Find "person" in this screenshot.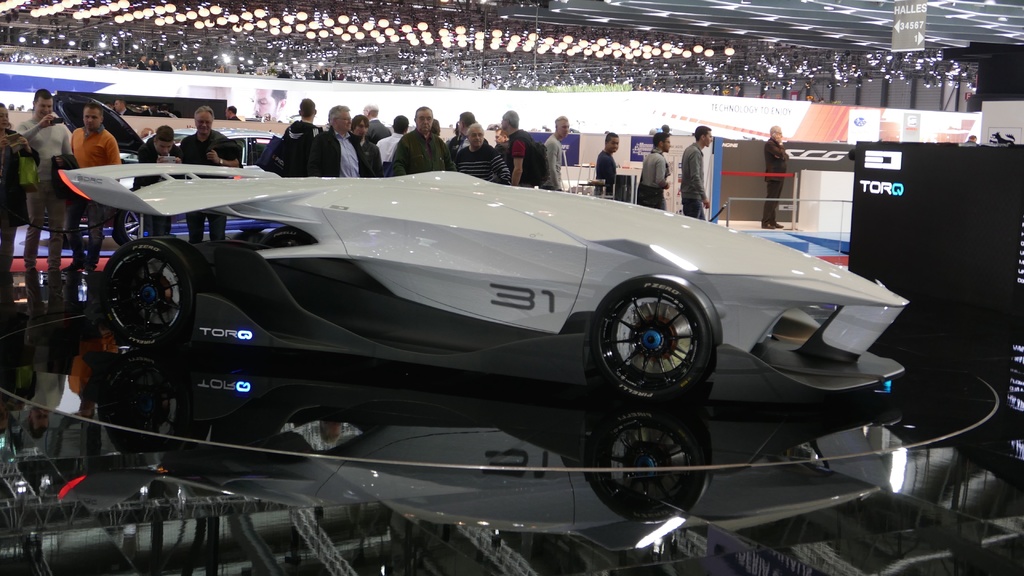
The bounding box for "person" is {"left": 246, "top": 89, "right": 289, "bottom": 121}.
